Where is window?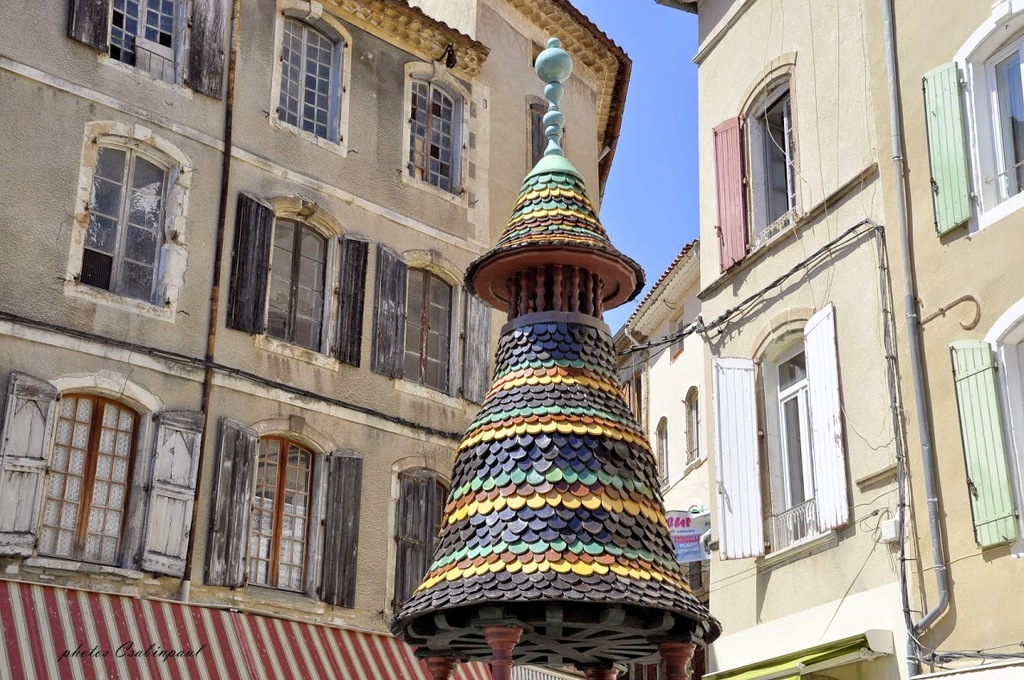
237/191/369/367.
